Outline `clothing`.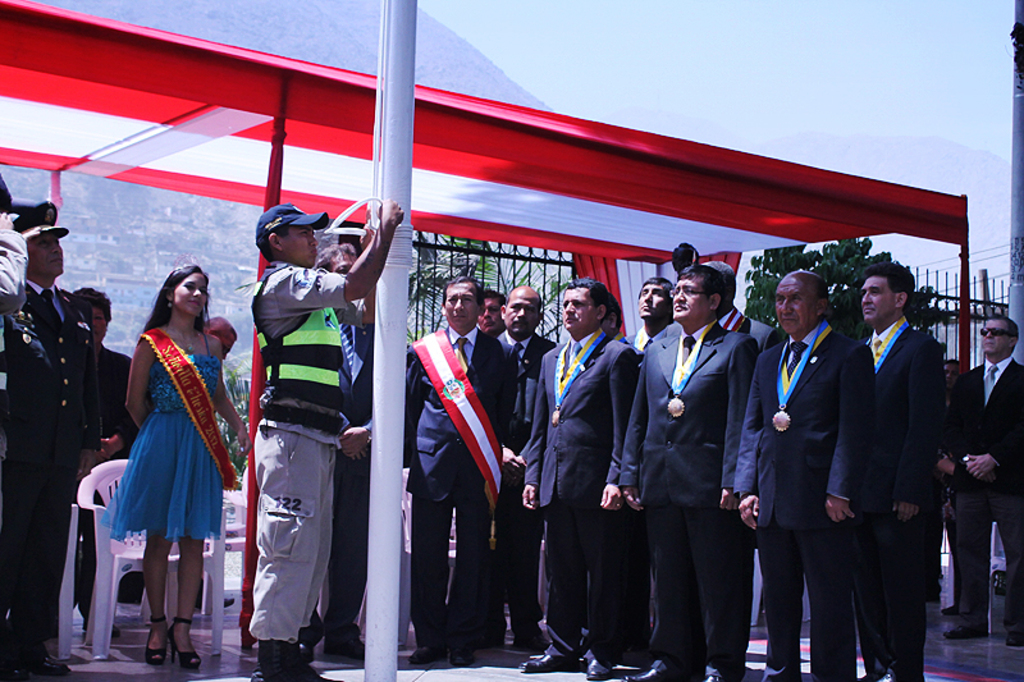
Outline: locate(102, 305, 228, 599).
